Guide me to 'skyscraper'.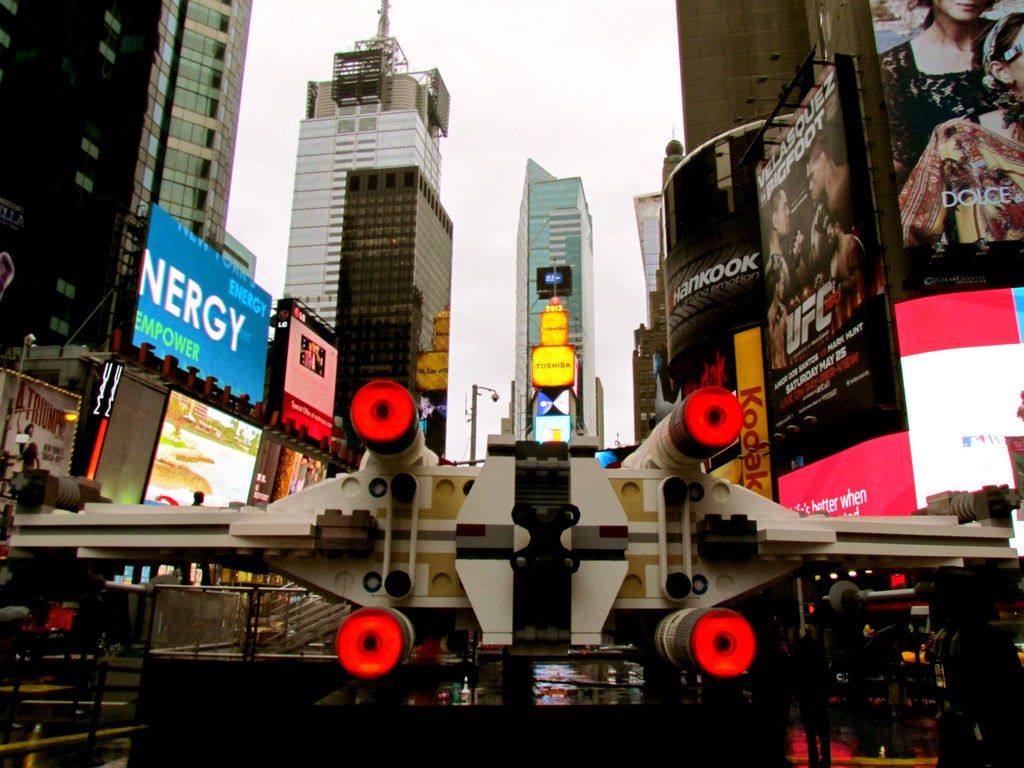
Guidance: Rect(109, 0, 262, 352).
